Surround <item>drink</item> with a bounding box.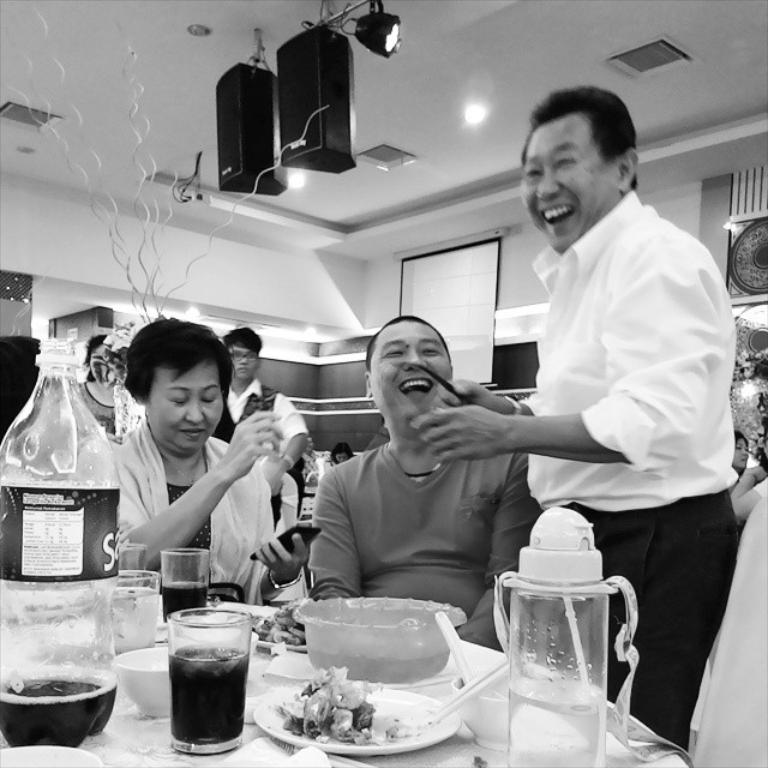
BBox(161, 582, 209, 622).
